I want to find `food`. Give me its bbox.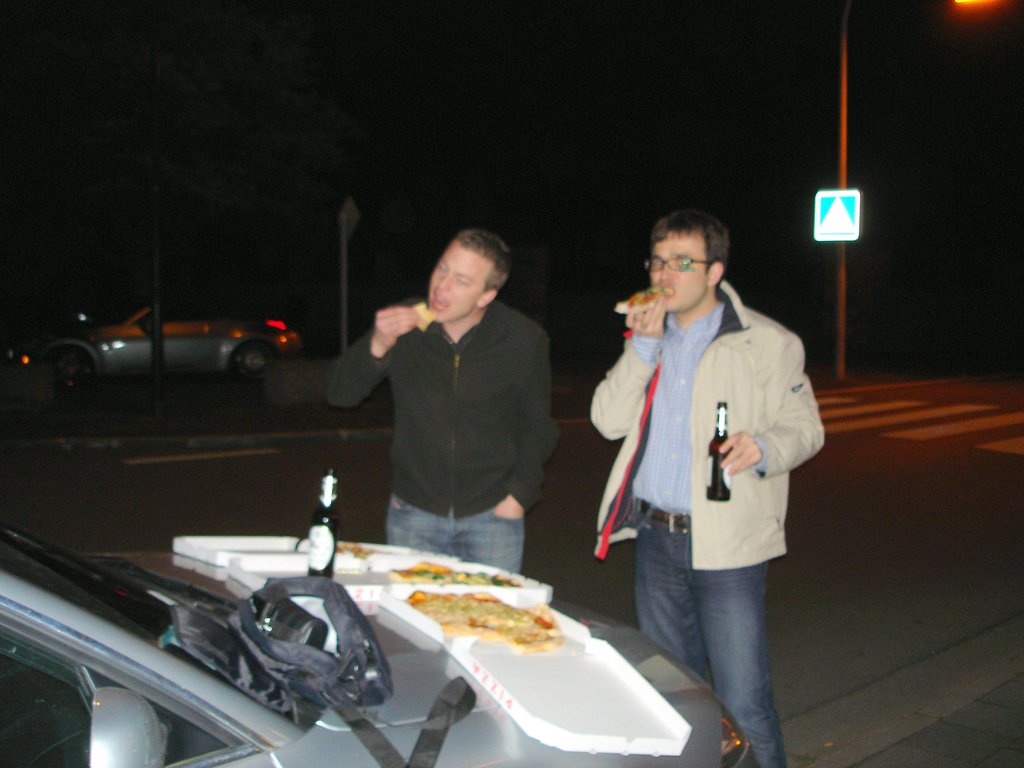
detection(616, 285, 673, 314).
